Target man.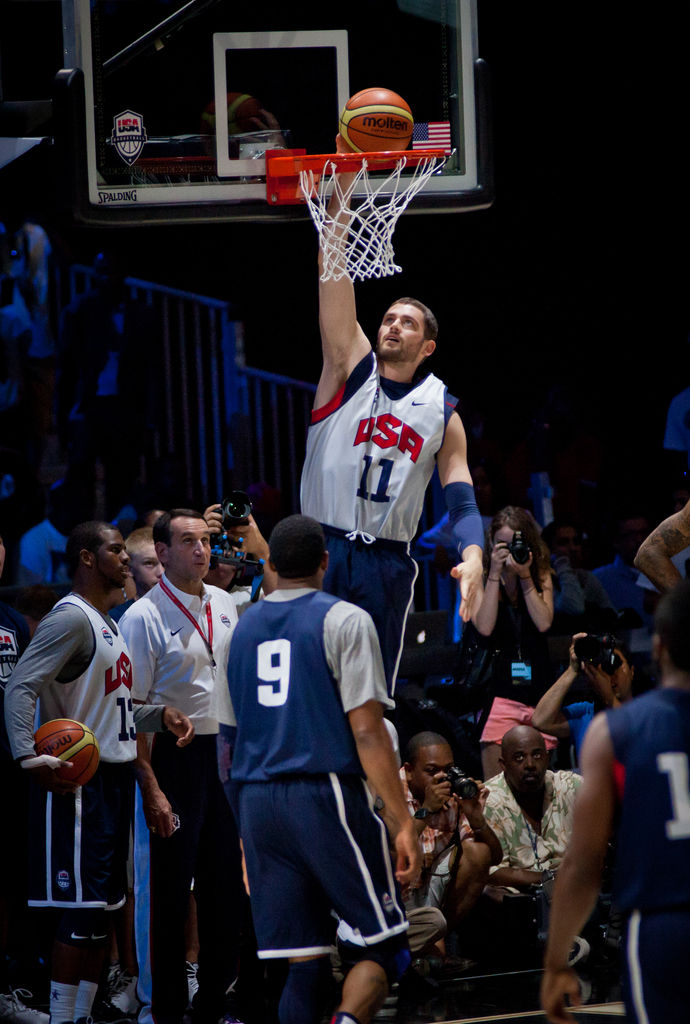
Target region: [294,127,486,727].
